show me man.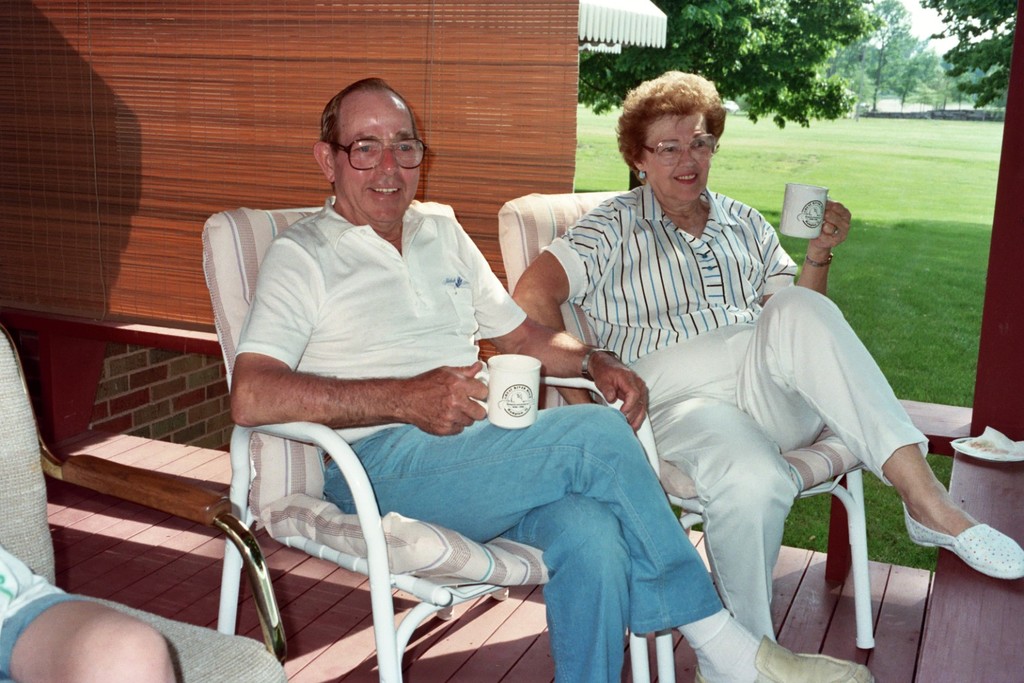
man is here: box(227, 73, 879, 682).
